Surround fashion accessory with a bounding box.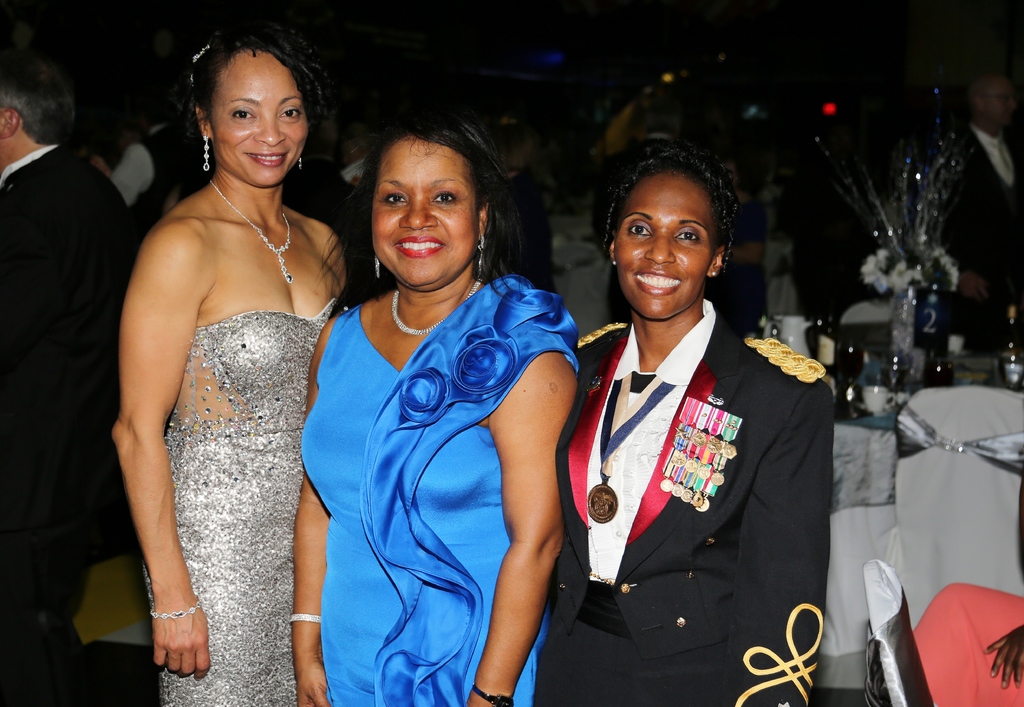
[205, 126, 214, 168].
